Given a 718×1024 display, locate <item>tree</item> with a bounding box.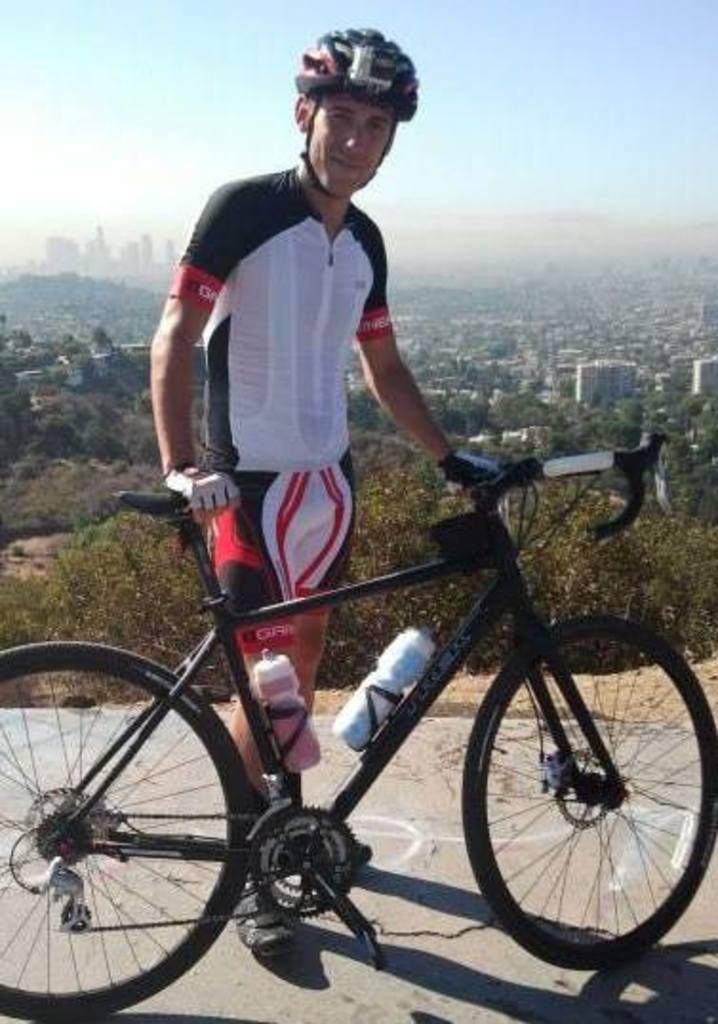
Located: rect(486, 331, 526, 358).
